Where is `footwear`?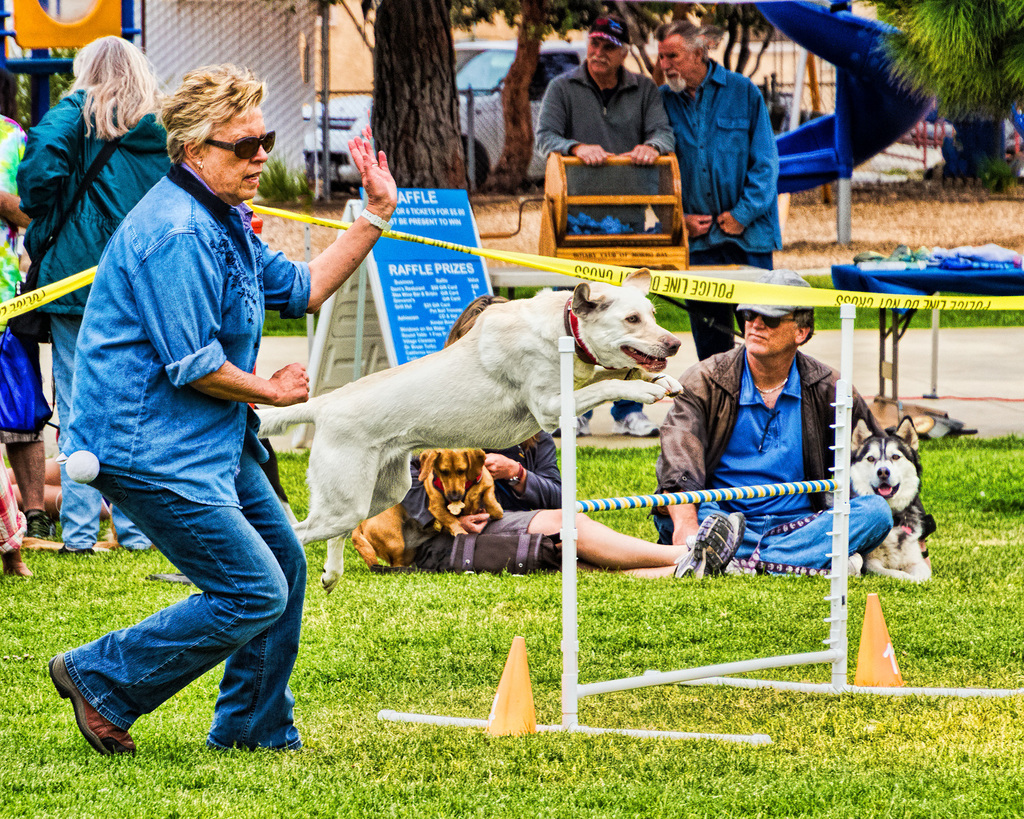
[x1=673, y1=515, x2=732, y2=581].
